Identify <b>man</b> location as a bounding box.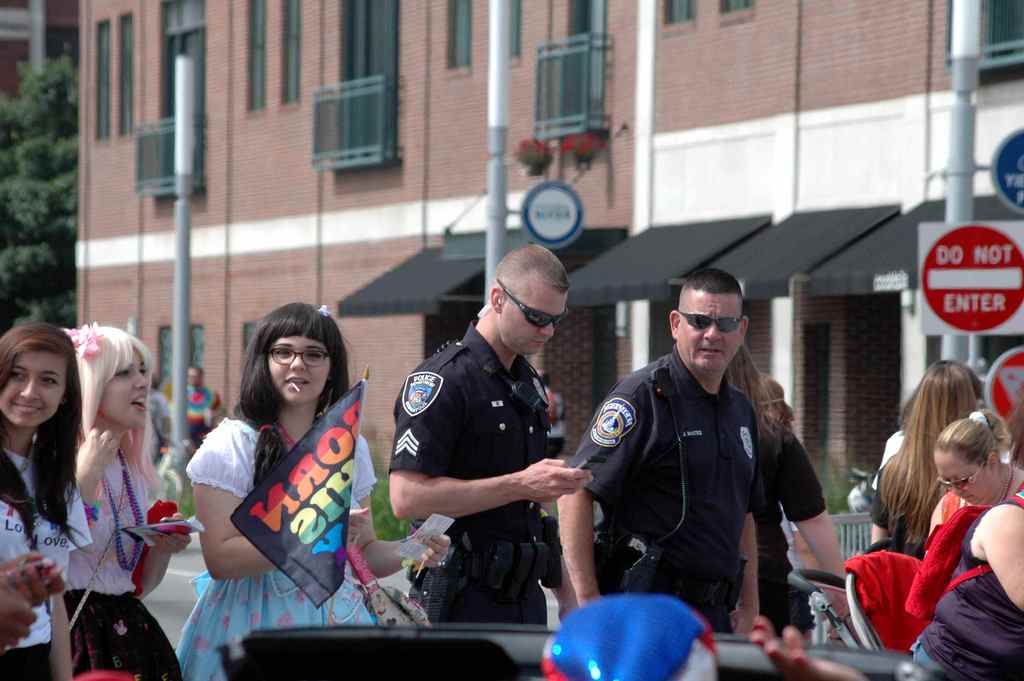
Rect(388, 242, 596, 631).
